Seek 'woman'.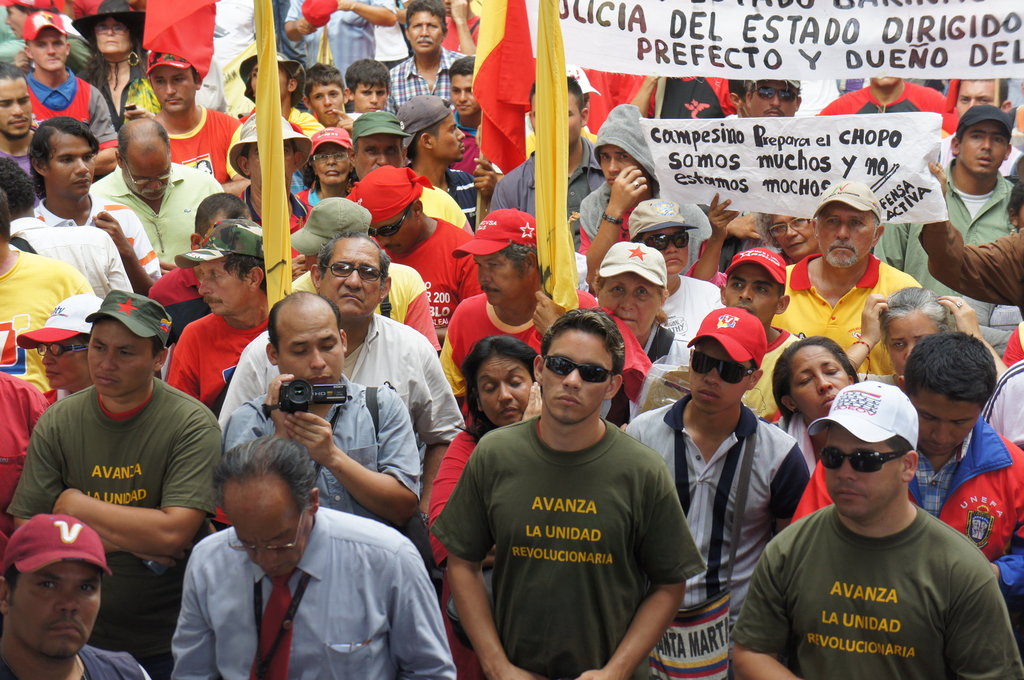
l=13, t=0, r=162, b=131.
